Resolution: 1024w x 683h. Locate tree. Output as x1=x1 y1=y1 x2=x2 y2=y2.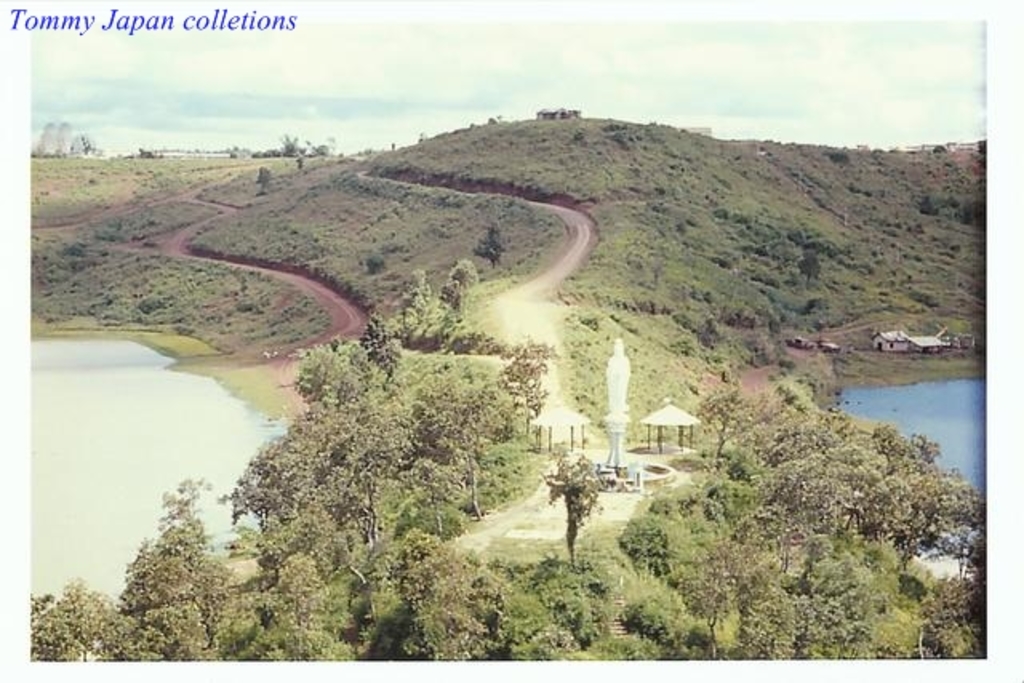
x1=109 y1=470 x2=229 y2=654.
